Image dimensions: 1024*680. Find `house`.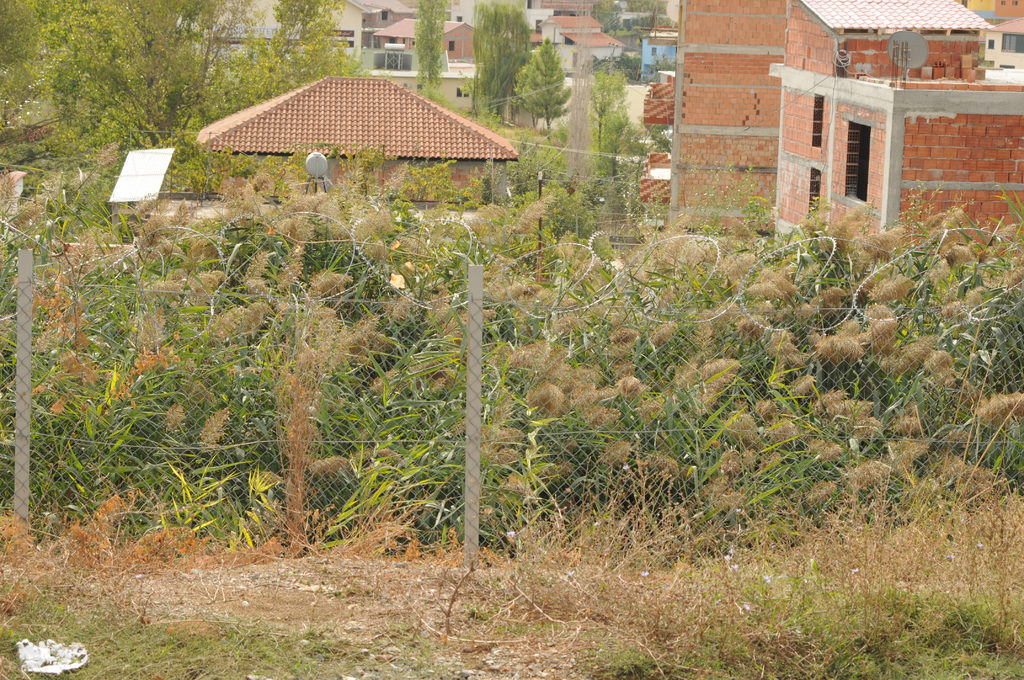
[x1=193, y1=70, x2=523, y2=220].
